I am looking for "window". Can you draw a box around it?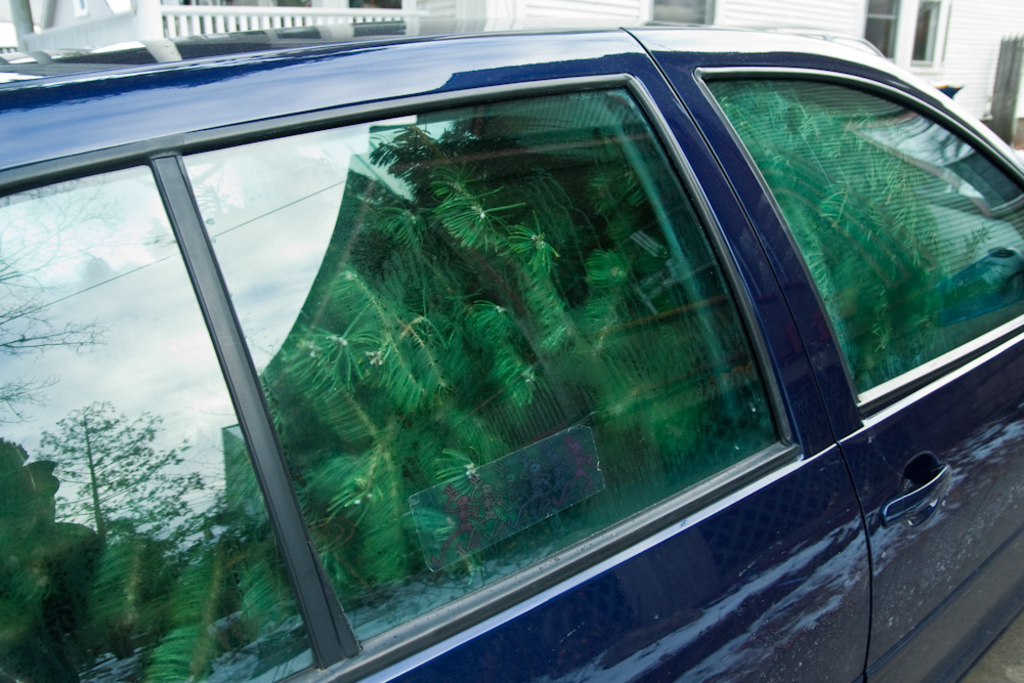
Sure, the bounding box is l=906, t=0, r=936, b=68.
